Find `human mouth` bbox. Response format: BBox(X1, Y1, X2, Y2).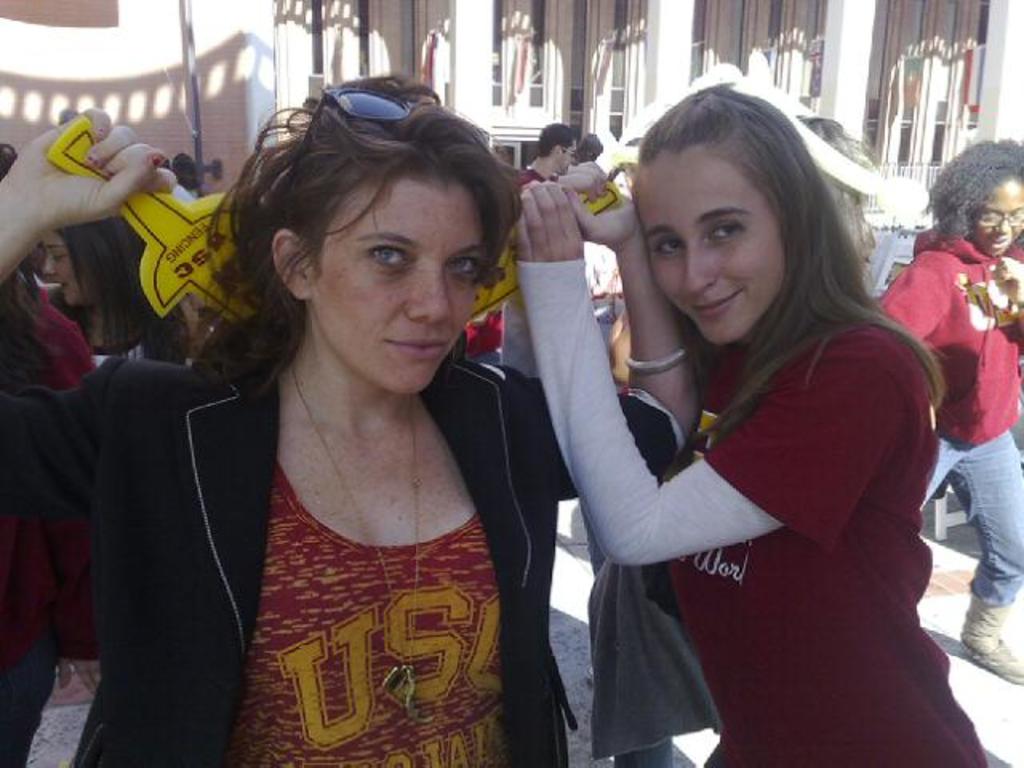
BBox(51, 277, 66, 290).
